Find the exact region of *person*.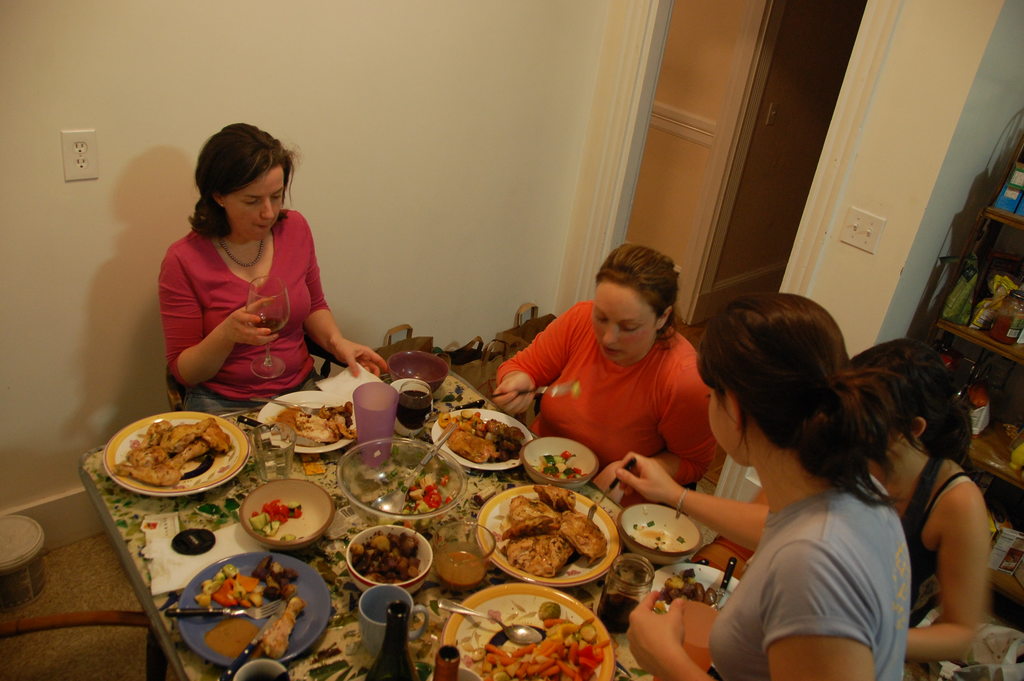
Exact region: 493, 243, 720, 504.
